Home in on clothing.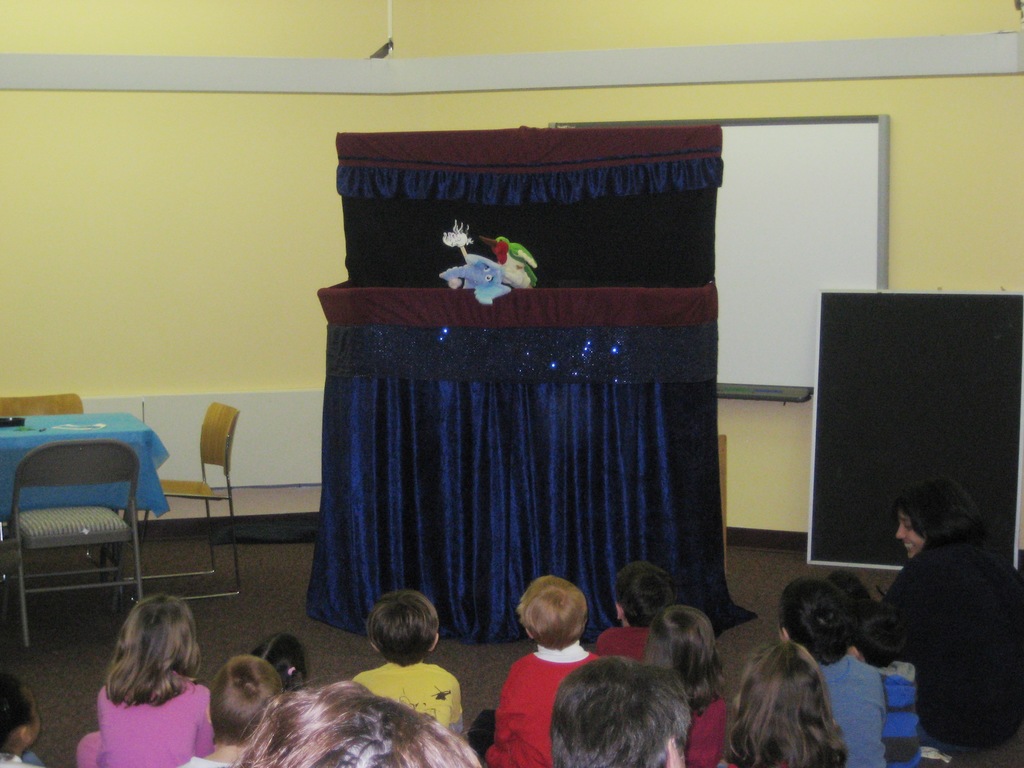
Homed in at [351,660,467,735].
